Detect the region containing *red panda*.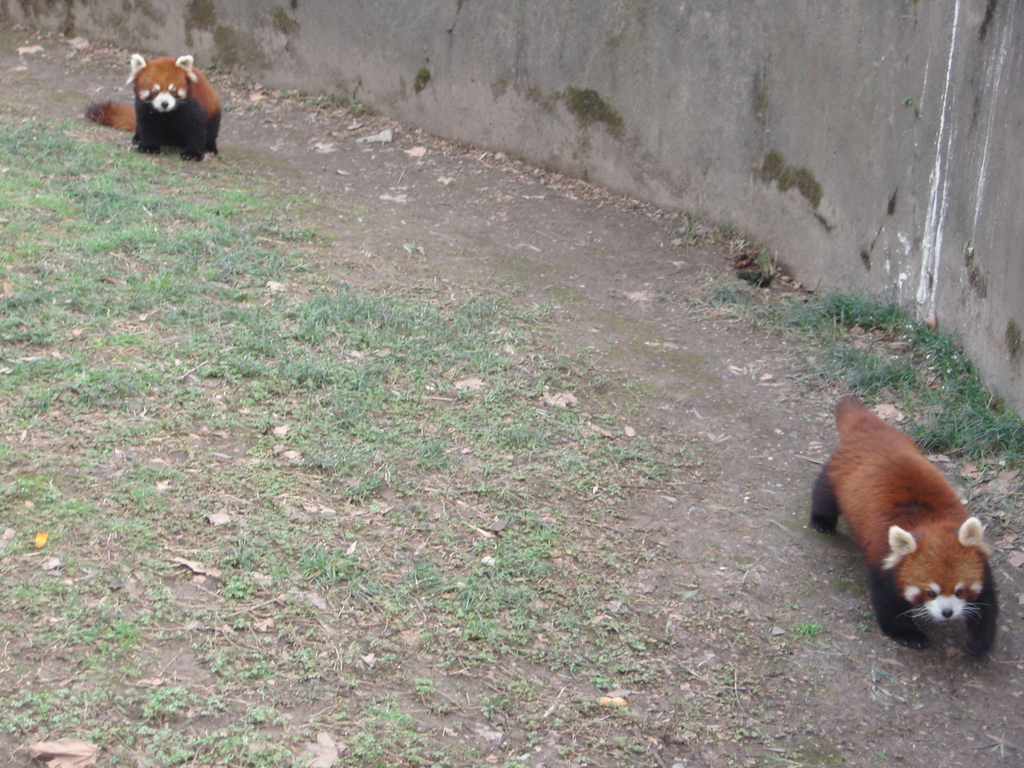
(x1=84, y1=54, x2=222, y2=161).
